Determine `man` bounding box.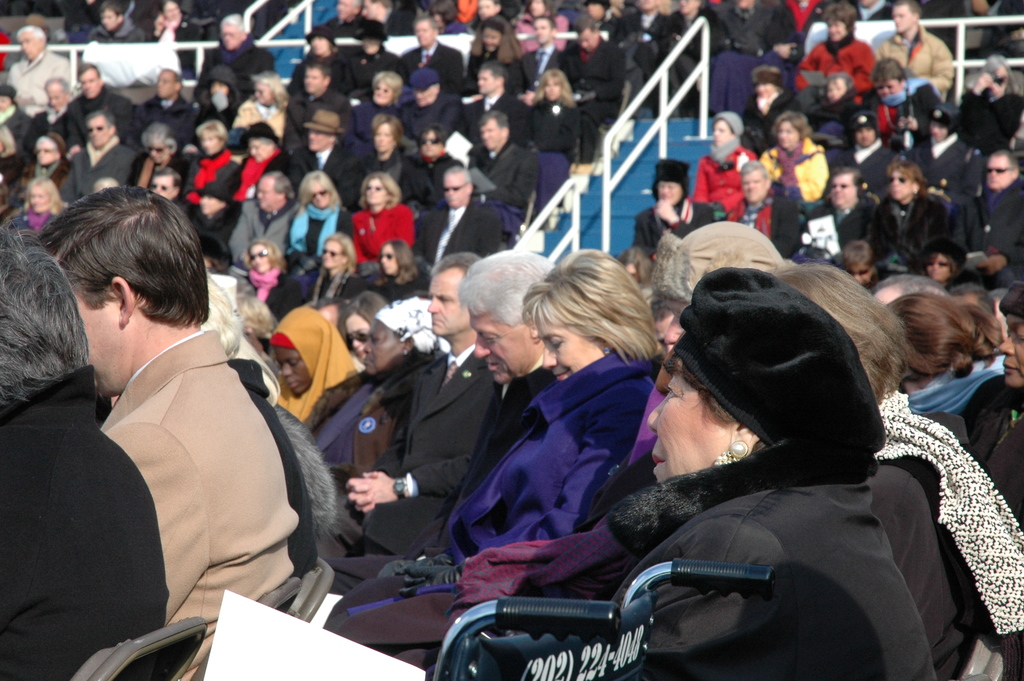
Determined: [x1=355, y1=253, x2=493, y2=561].
